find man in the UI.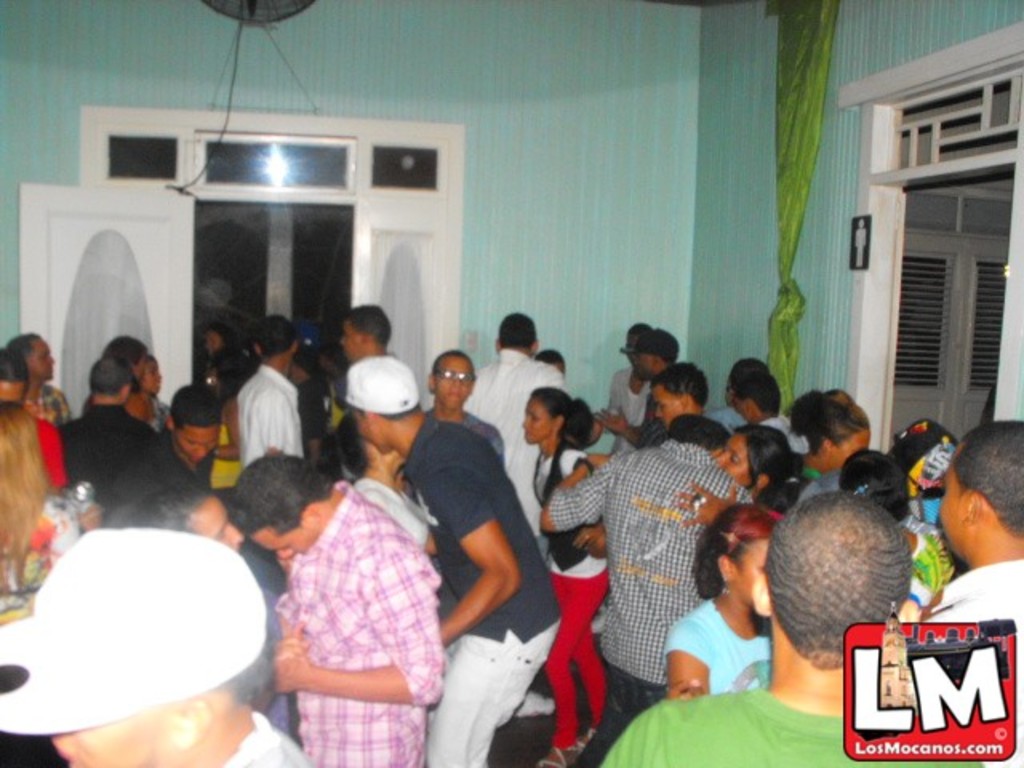
UI element at <region>462, 314, 566, 547</region>.
